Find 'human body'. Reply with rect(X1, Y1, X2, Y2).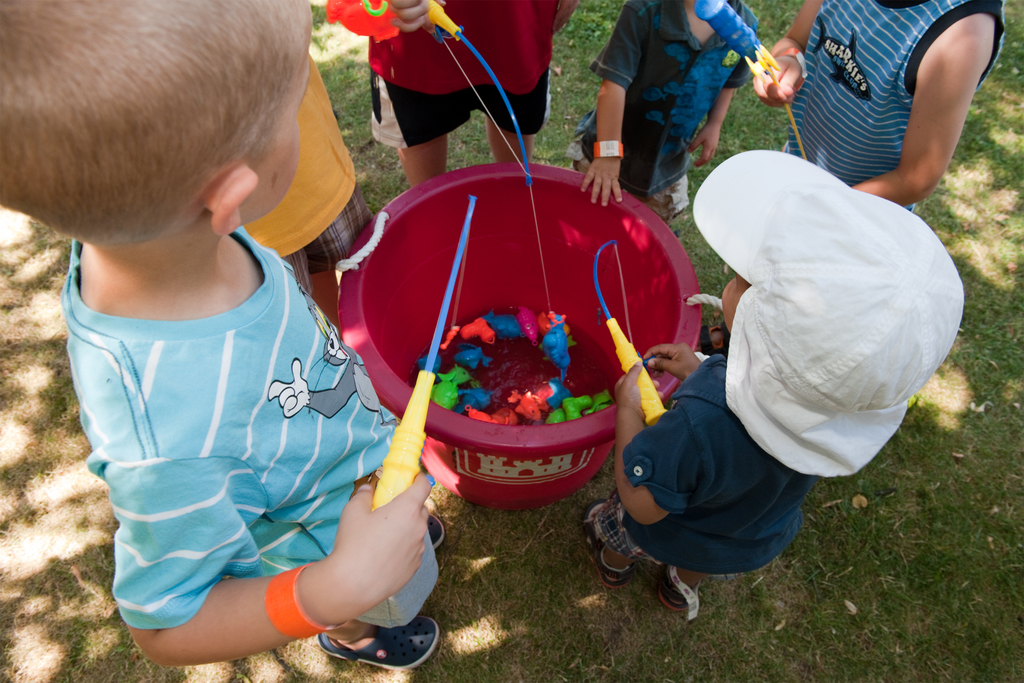
rect(689, 0, 1007, 358).
